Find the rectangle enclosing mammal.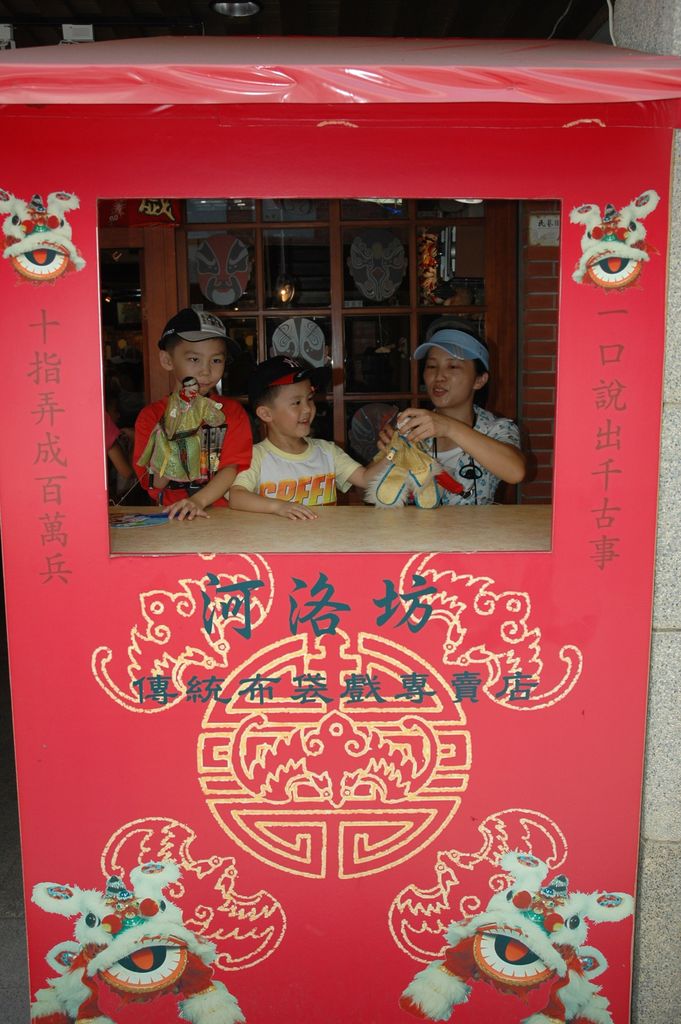
box(102, 392, 145, 508).
